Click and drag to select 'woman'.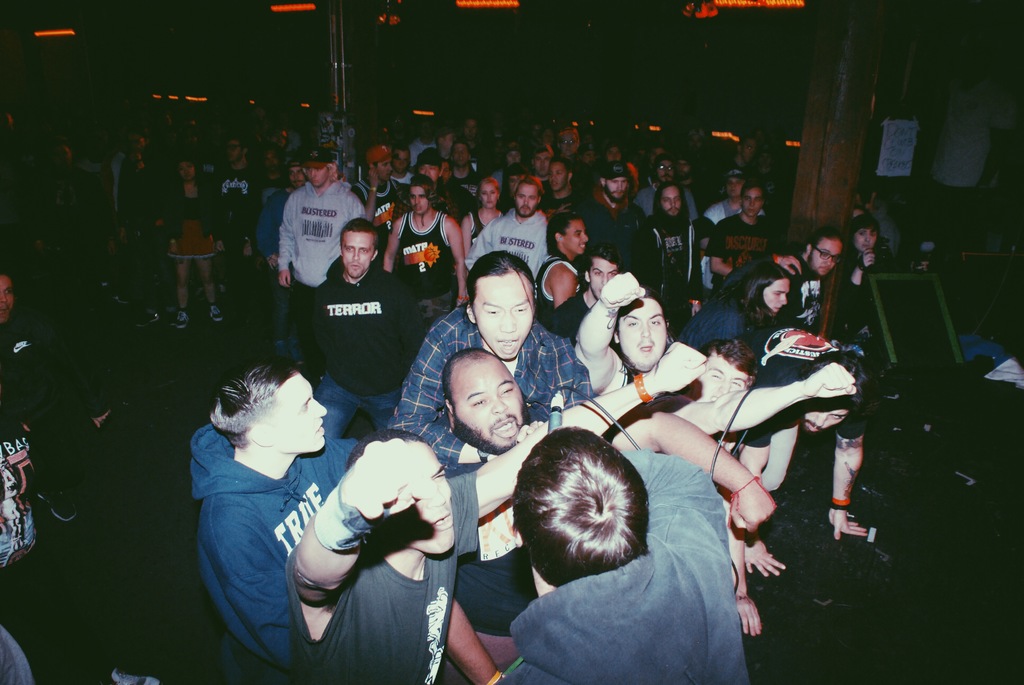
Selection: 461, 178, 504, 257.
